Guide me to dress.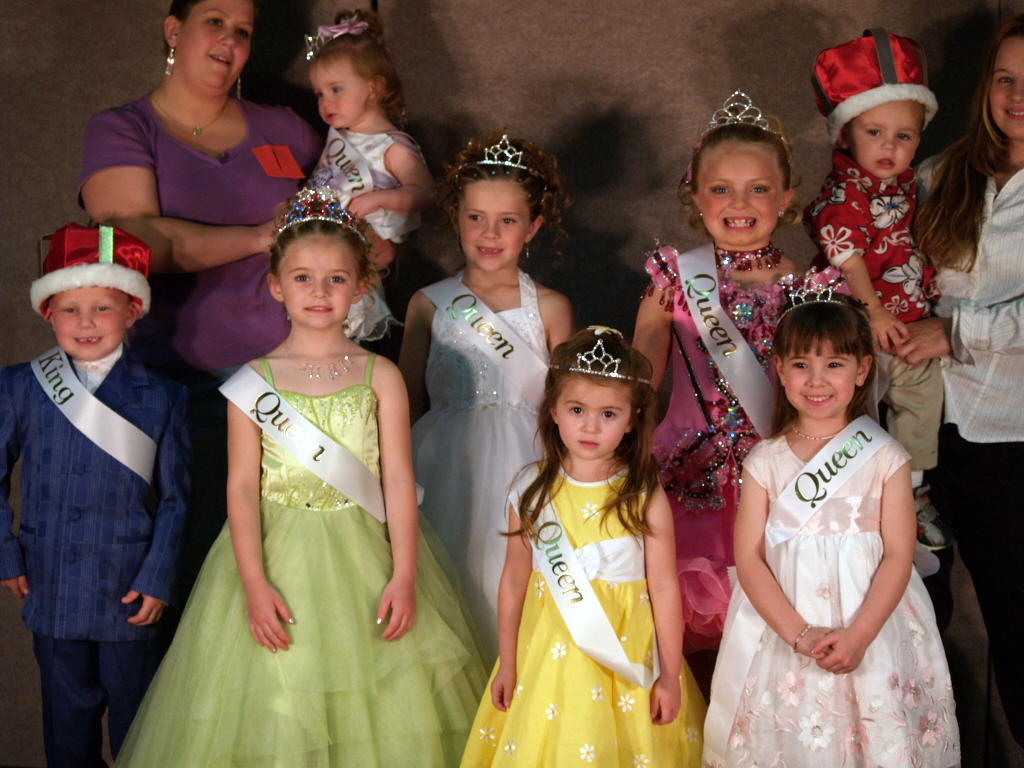
Guidance: <region>637, 245, 866, 670</region>.
